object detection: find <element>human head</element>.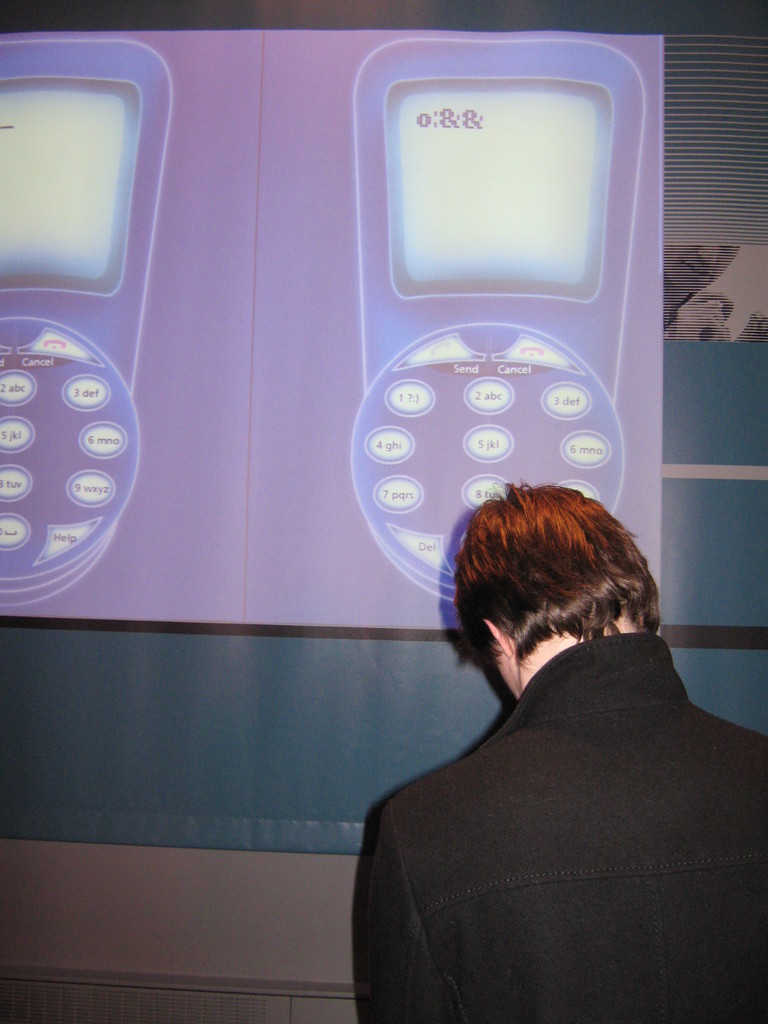
bbox(407, 452, 650, 701).
